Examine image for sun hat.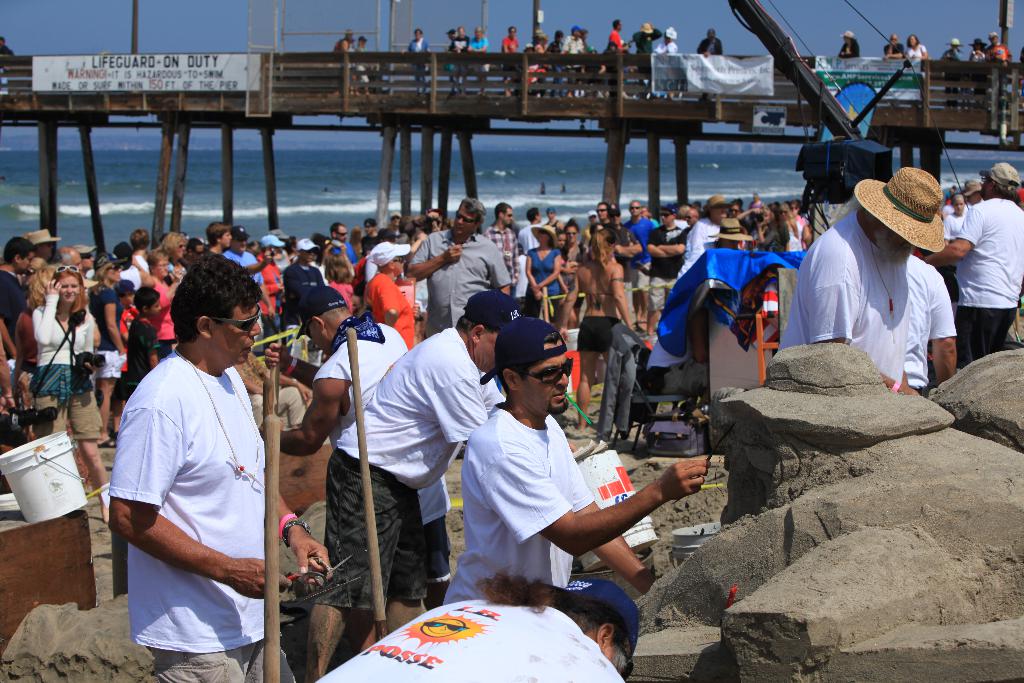
Examination result: left=388, top=204, right=404, bottom=222.
